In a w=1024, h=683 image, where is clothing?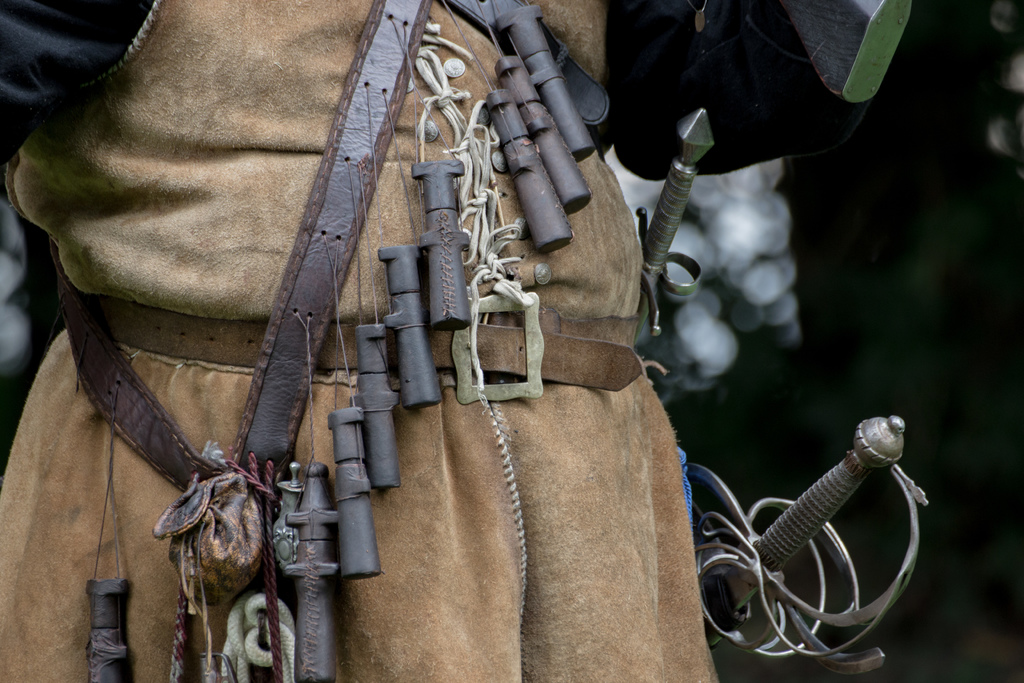
172/13/795/682.
